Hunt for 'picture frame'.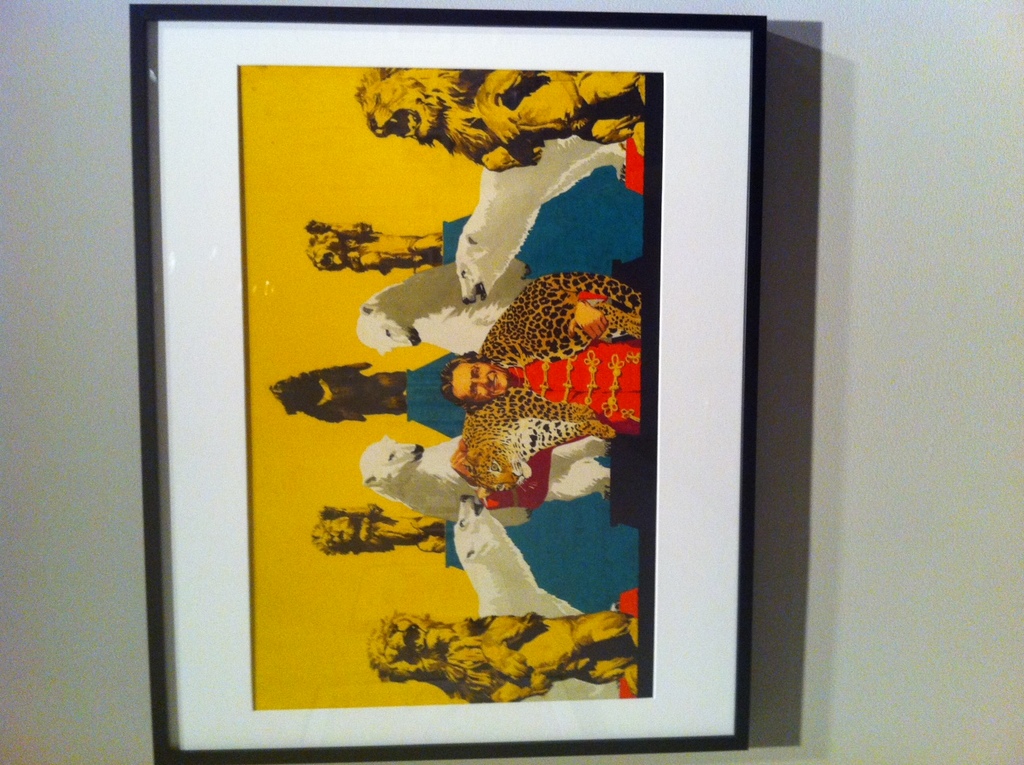
Hunted down at crop(111, 0, 838, 764).
